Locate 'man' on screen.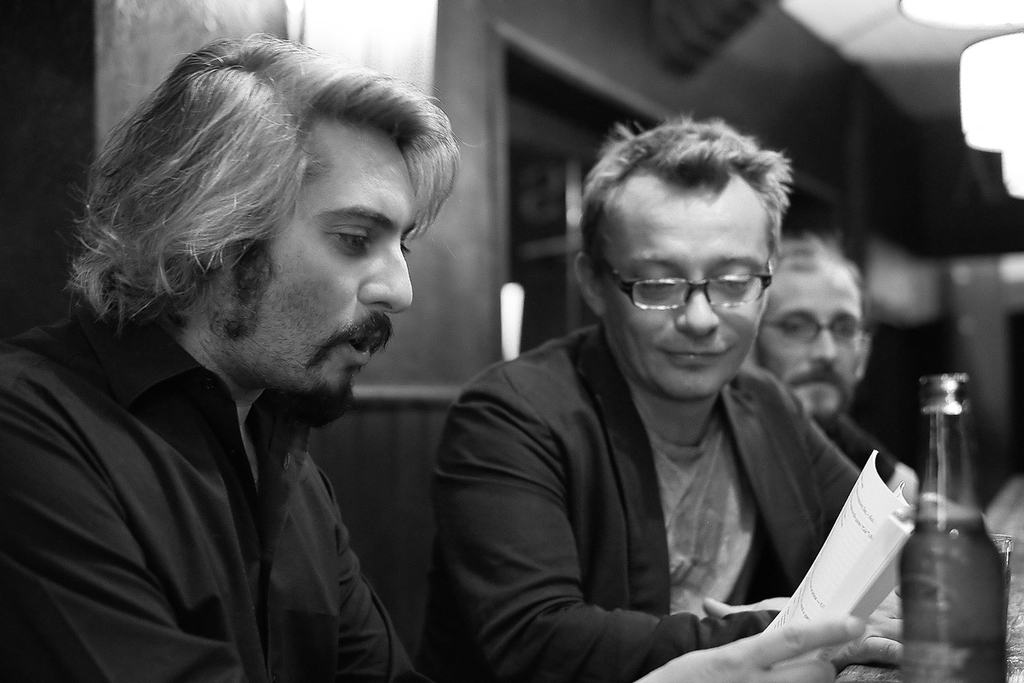
On screen at region(422, 129, 908, 682).
